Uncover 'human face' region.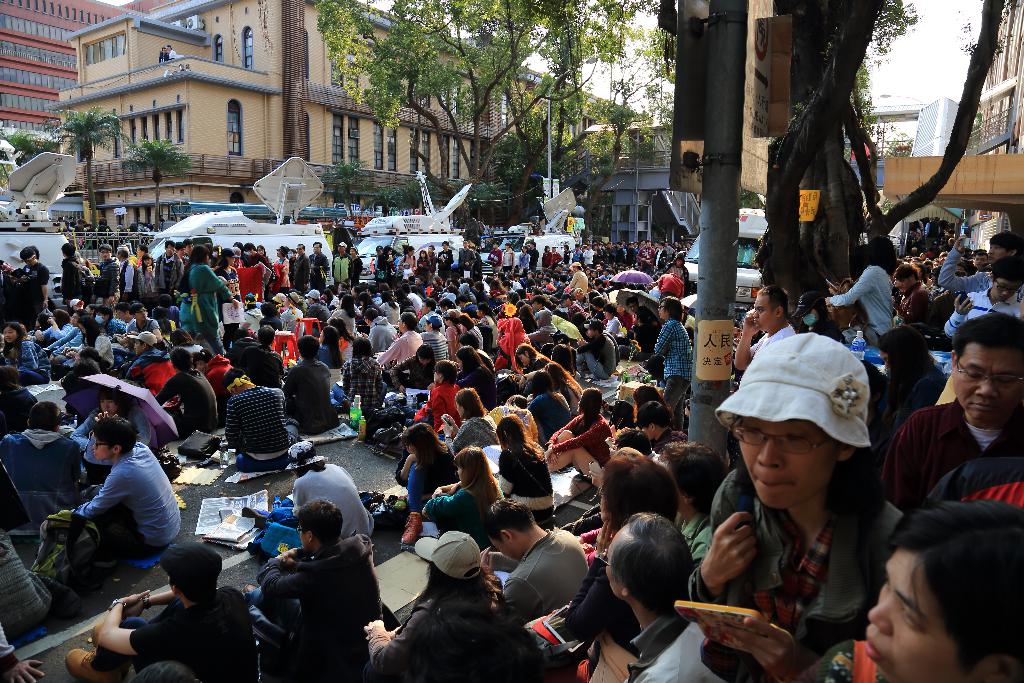
Uncovered: box=[737, 416, 834, 511].
